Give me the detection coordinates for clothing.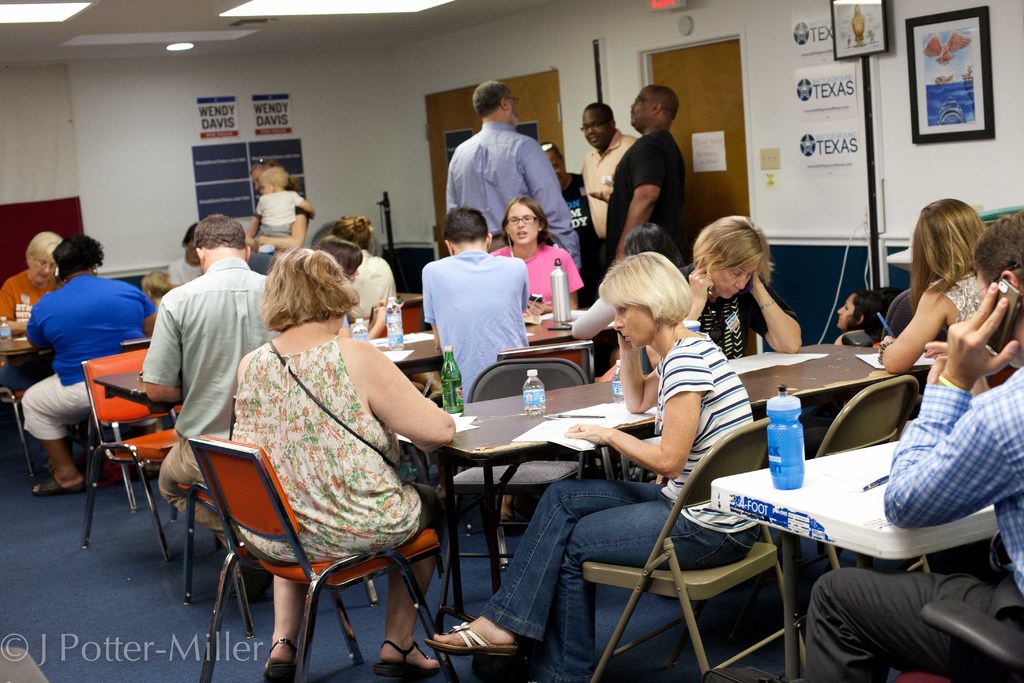
region(434, 117, 569, 251).
